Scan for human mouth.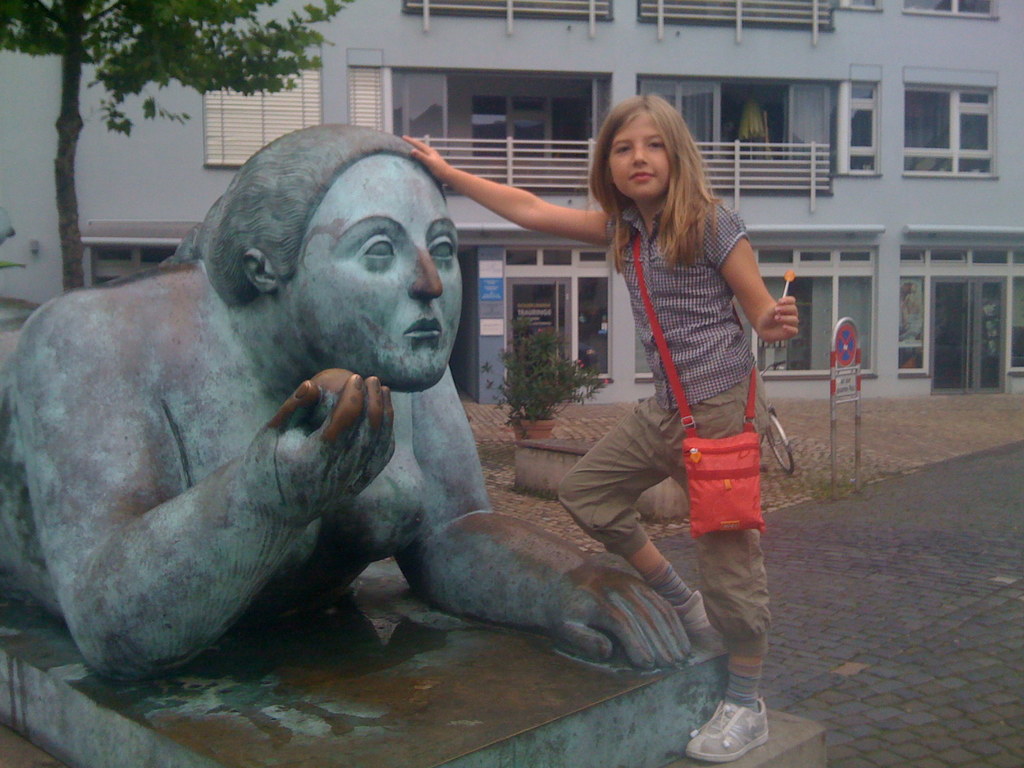
Scan result: x1=630 y1=170 x2=656 y2=182.
